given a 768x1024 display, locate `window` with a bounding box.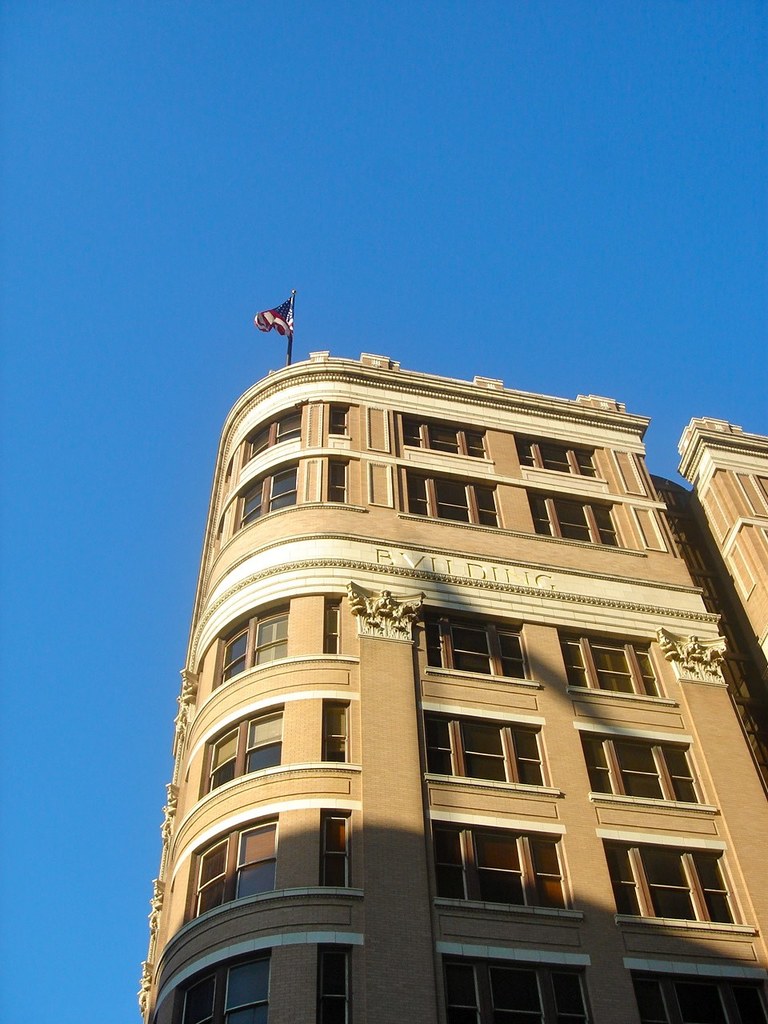
Located: [181, 813, 281, 924].
